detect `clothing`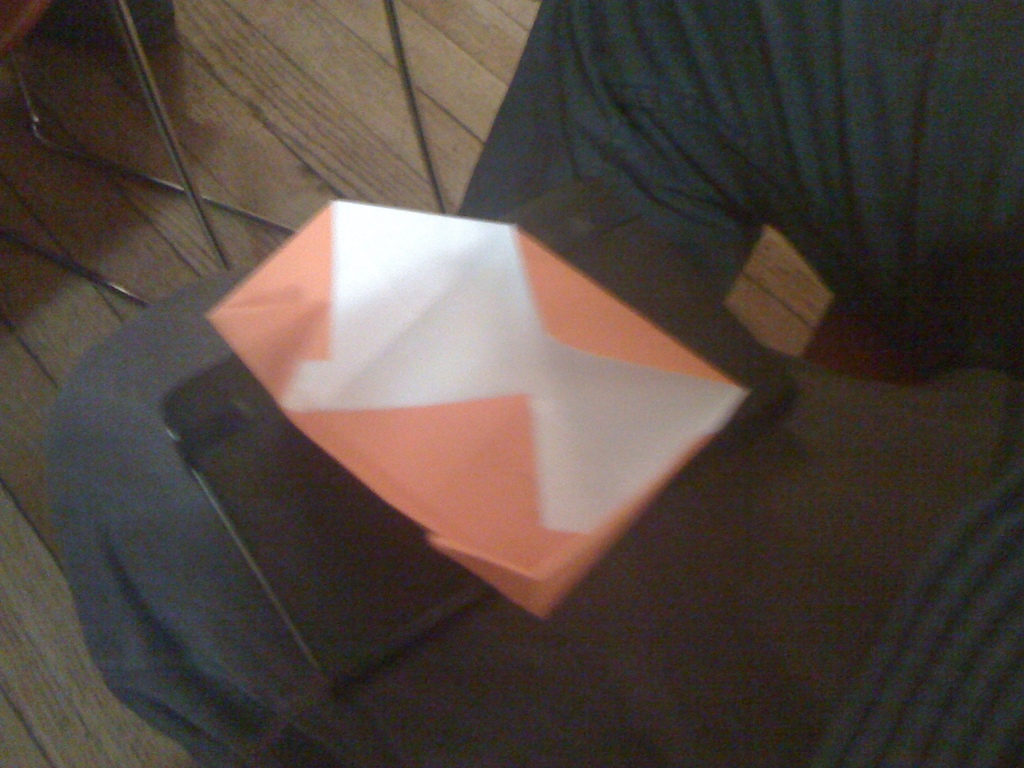
rect(44, 0, 1023, 767)
